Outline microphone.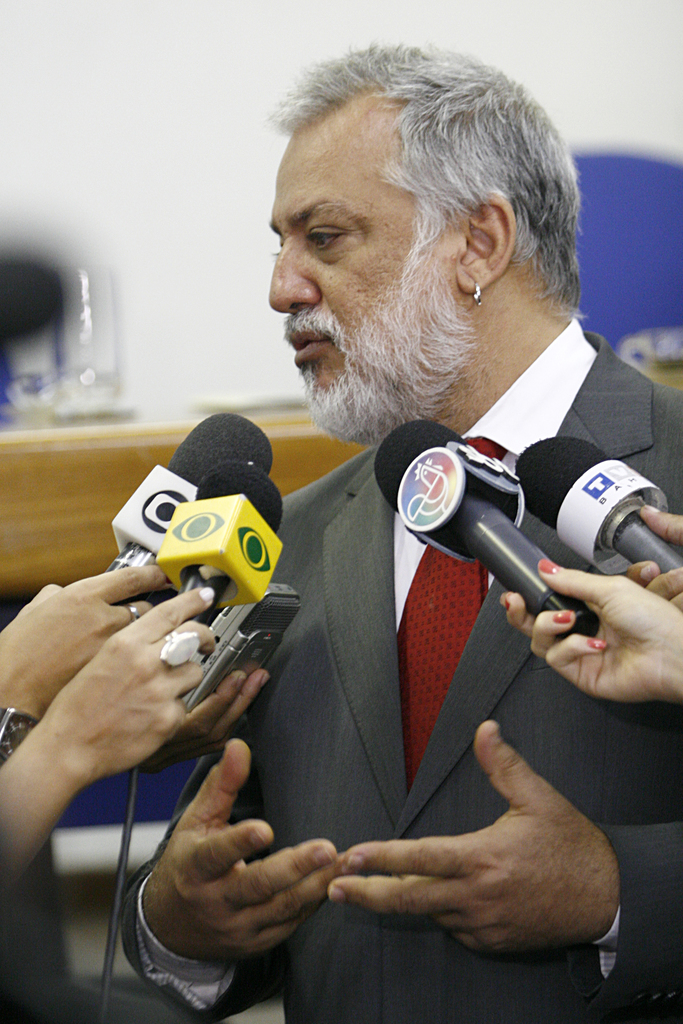
Outline: x1=150 y1=454 x2=288 y2=638.
